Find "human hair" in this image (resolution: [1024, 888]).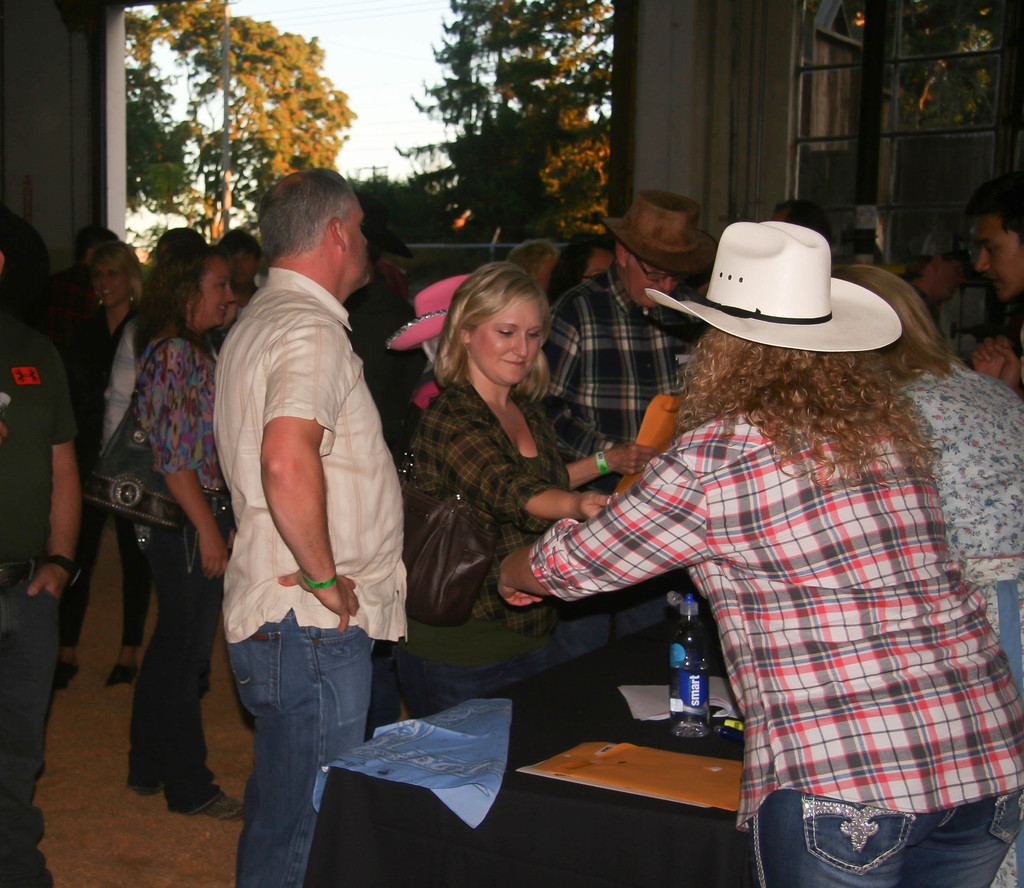
[x1=428, y1=251, x2=548, y2=394].
